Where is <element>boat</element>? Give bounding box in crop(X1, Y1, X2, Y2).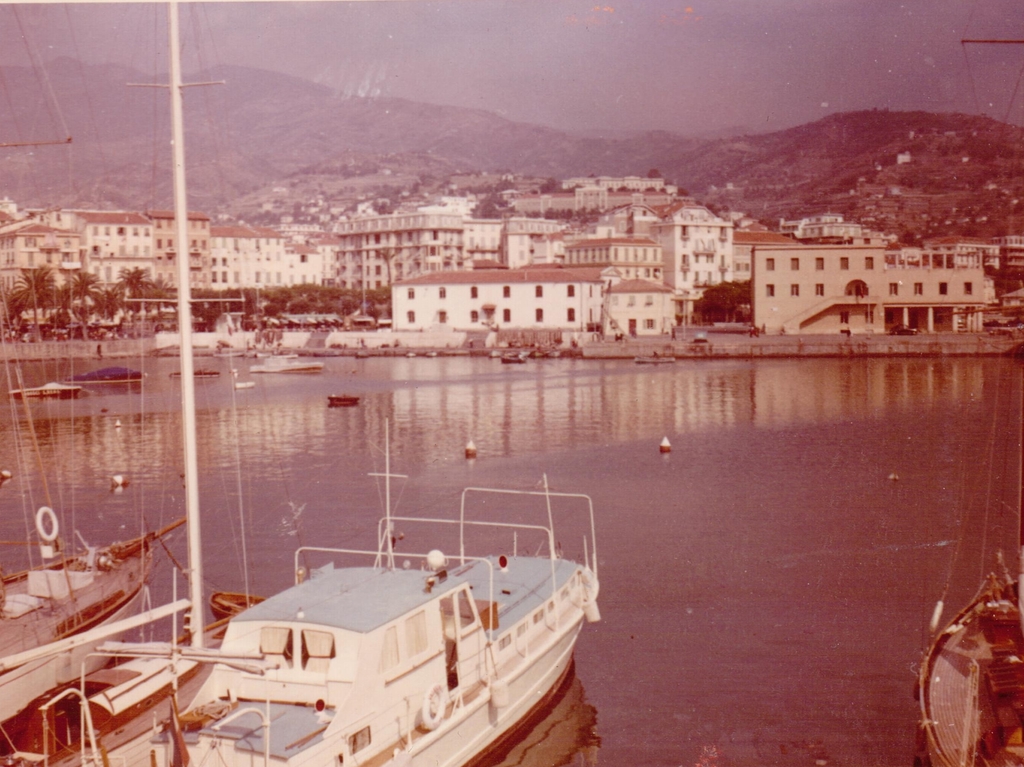
crop(250, 351, 322, 377).
